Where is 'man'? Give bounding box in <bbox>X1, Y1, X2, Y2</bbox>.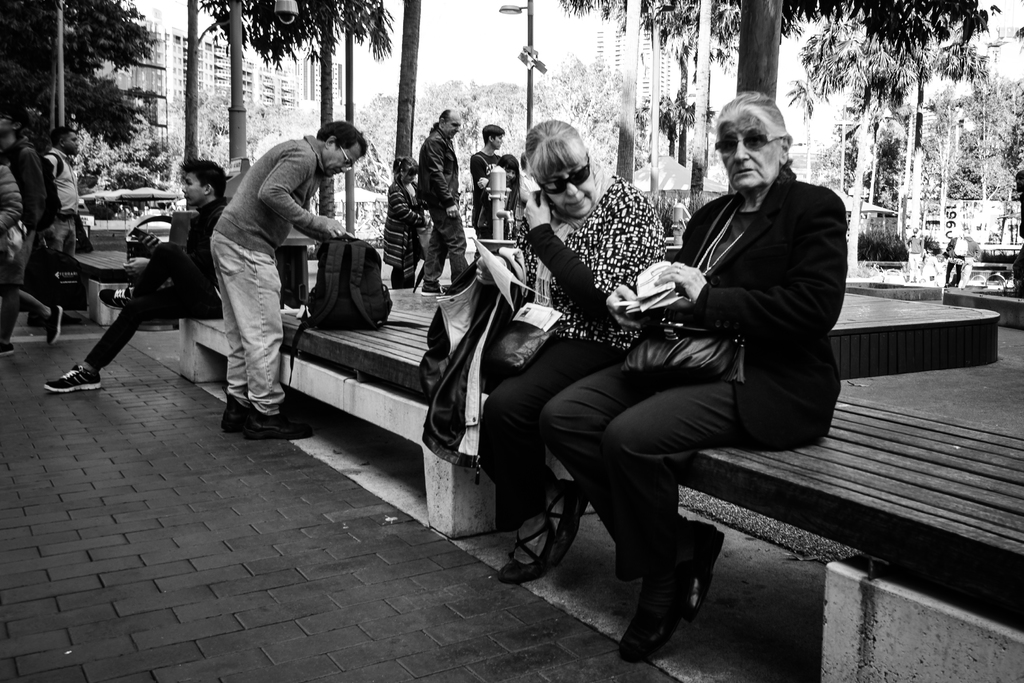
<bbox>472, 124, 505, 231</bbox>.
